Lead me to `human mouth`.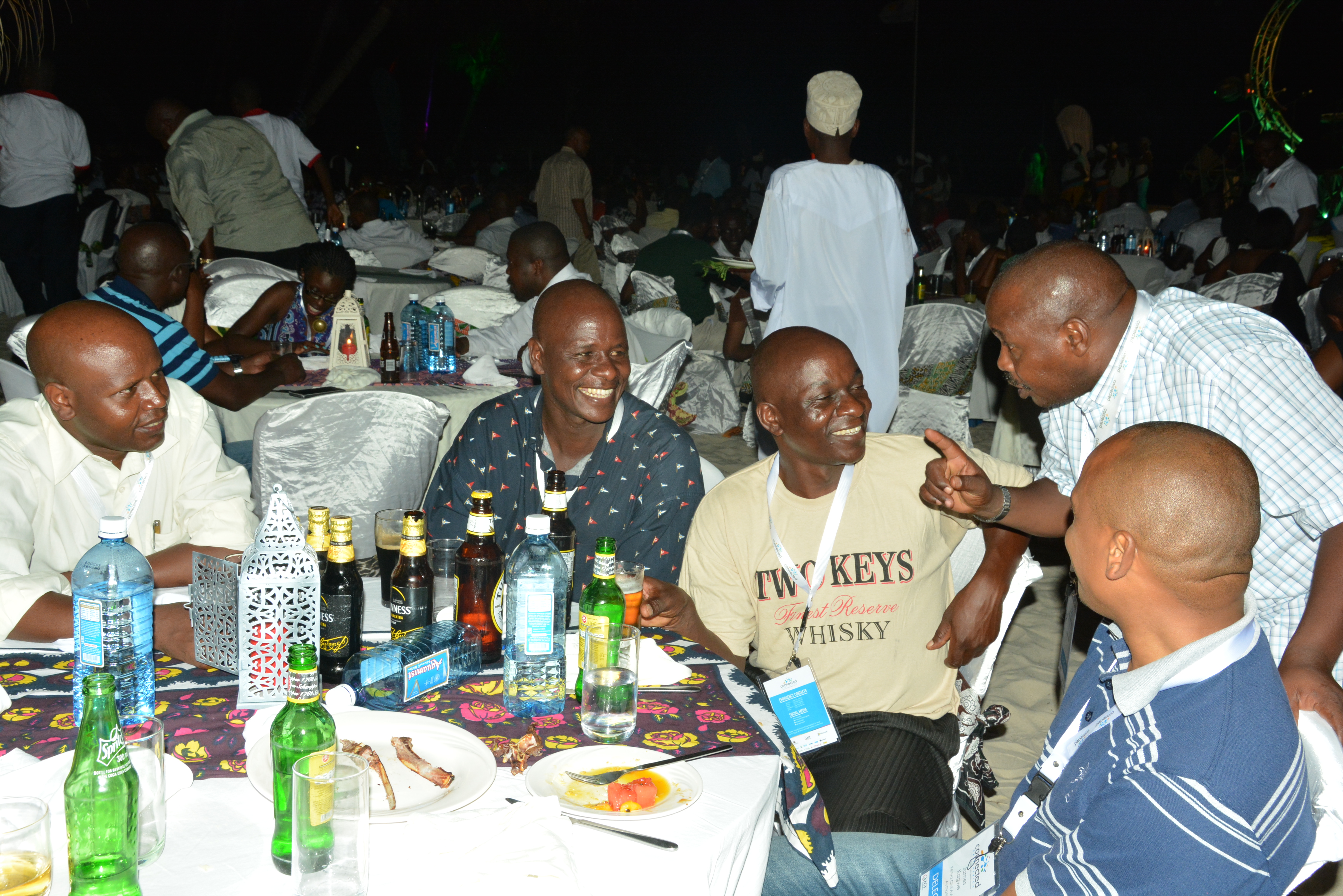
Lead to x1=151, y1=83, x2=153, y2=86.
